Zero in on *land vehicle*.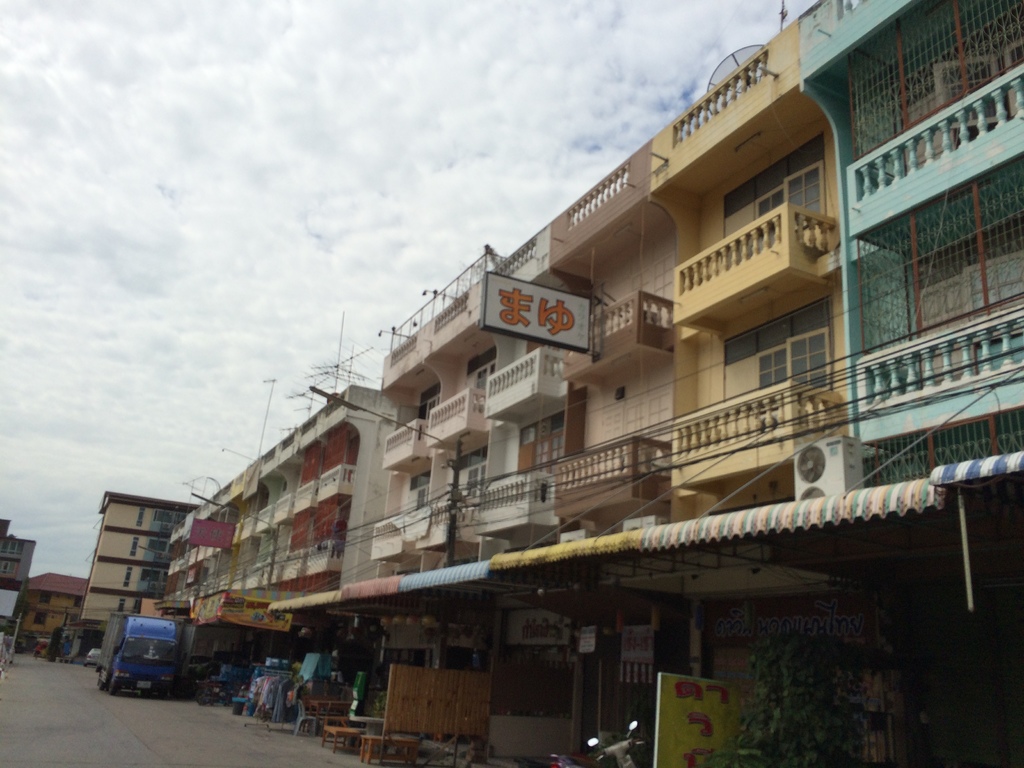
Zeroed in: [554,725,644,767].
